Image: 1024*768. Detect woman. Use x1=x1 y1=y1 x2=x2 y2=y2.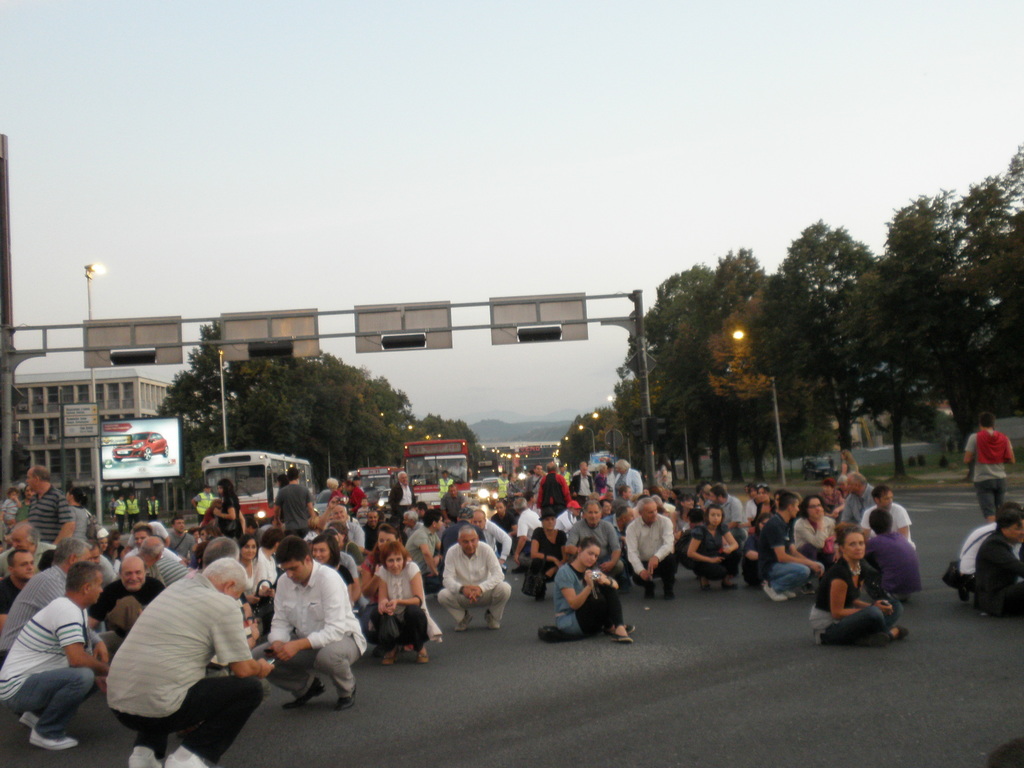
x1=237 y1=537 x2=273 y2=603.
